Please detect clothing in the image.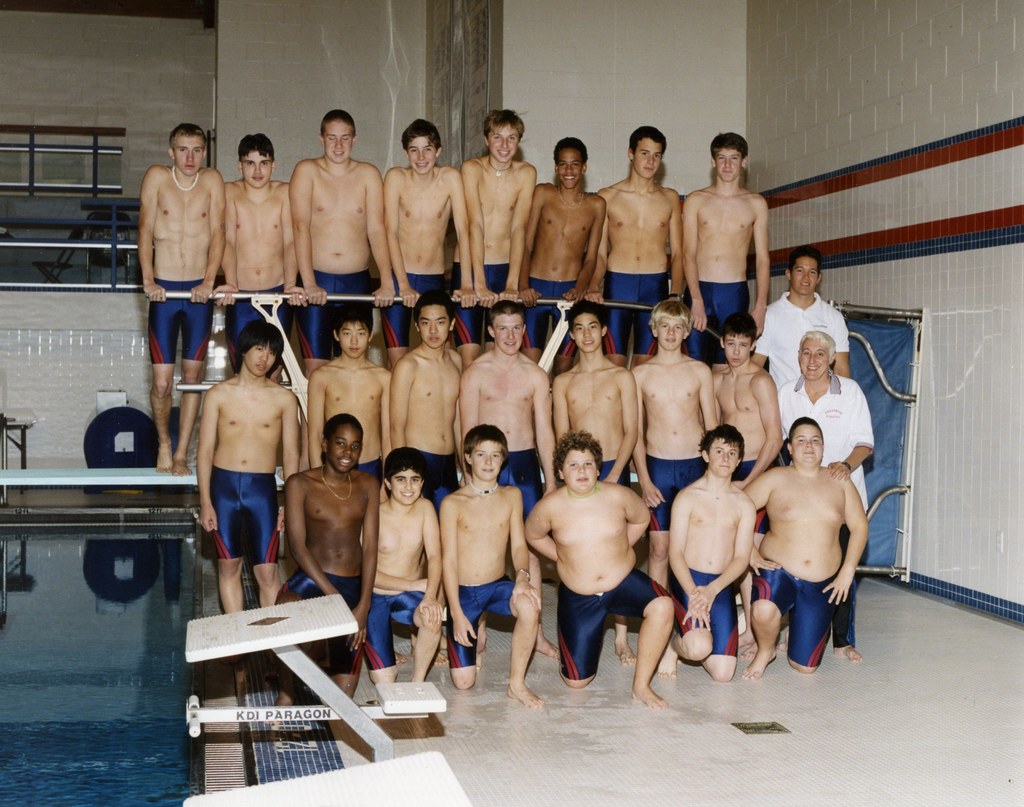
crop(454, 261, 533, 349).
